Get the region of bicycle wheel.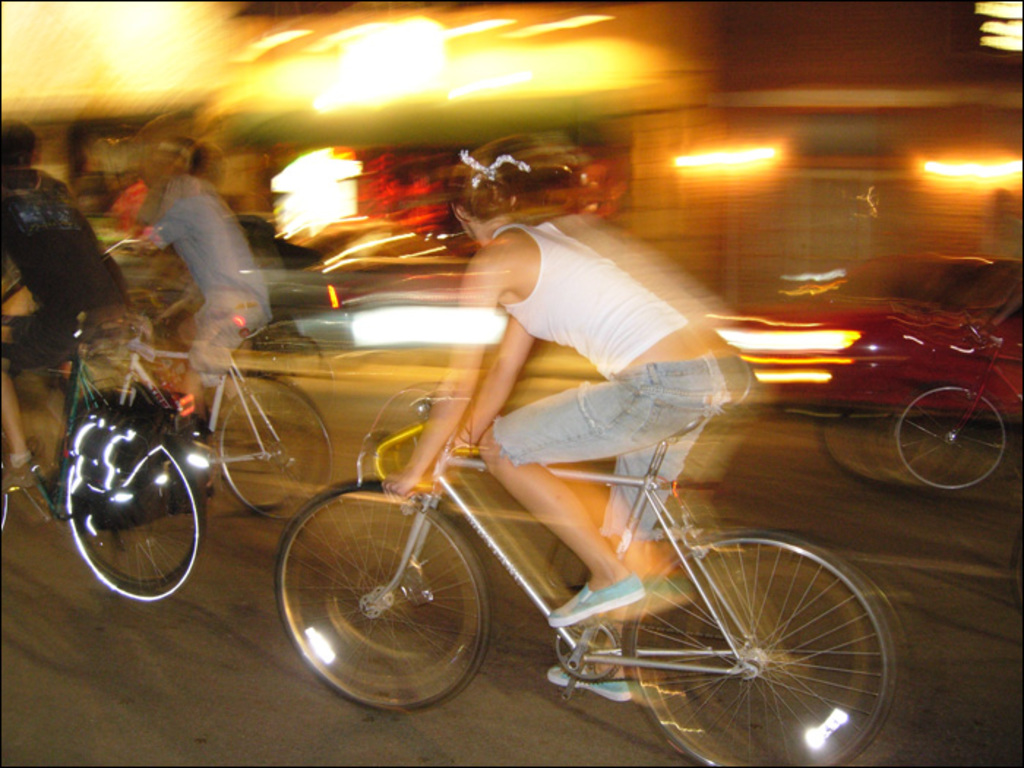
detection(218, 379, 344, 522).
